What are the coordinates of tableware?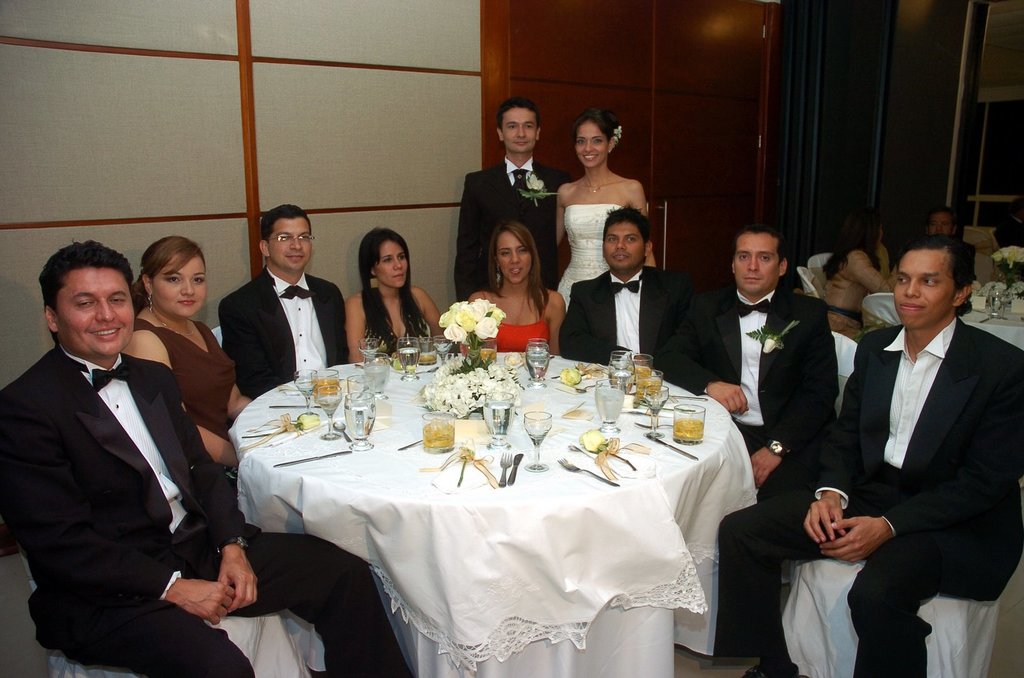
(x1=668, y1=405, x2=705, y2=446).
